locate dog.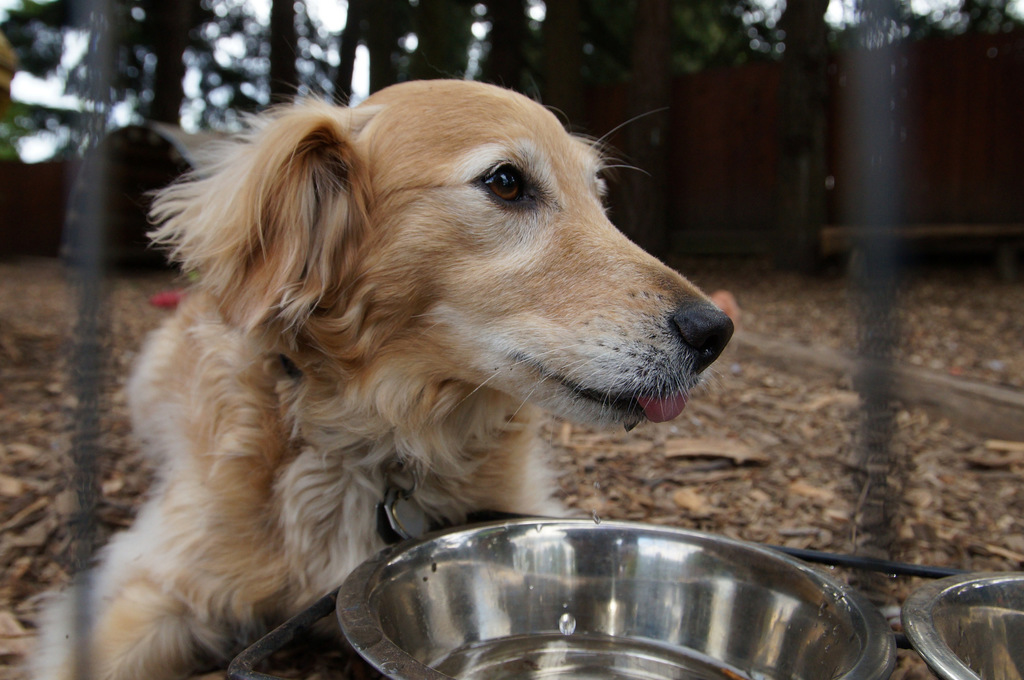
Bounding box: 17/75/740/679.
